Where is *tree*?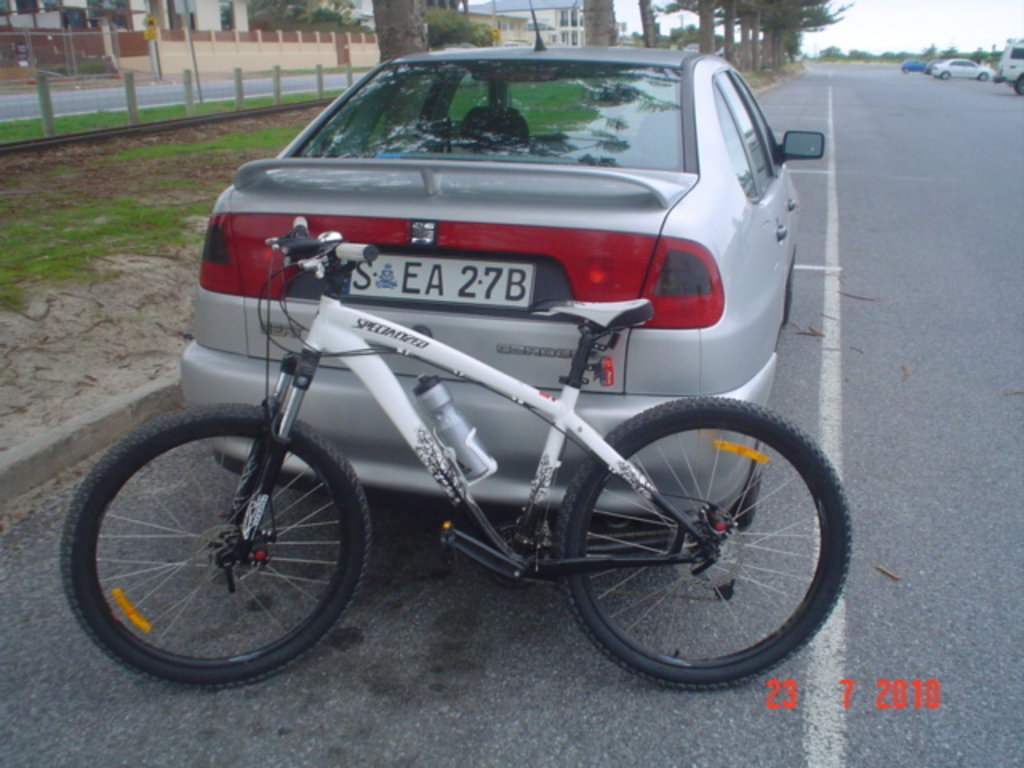
<region>581, 0, 634, 50</region>.
